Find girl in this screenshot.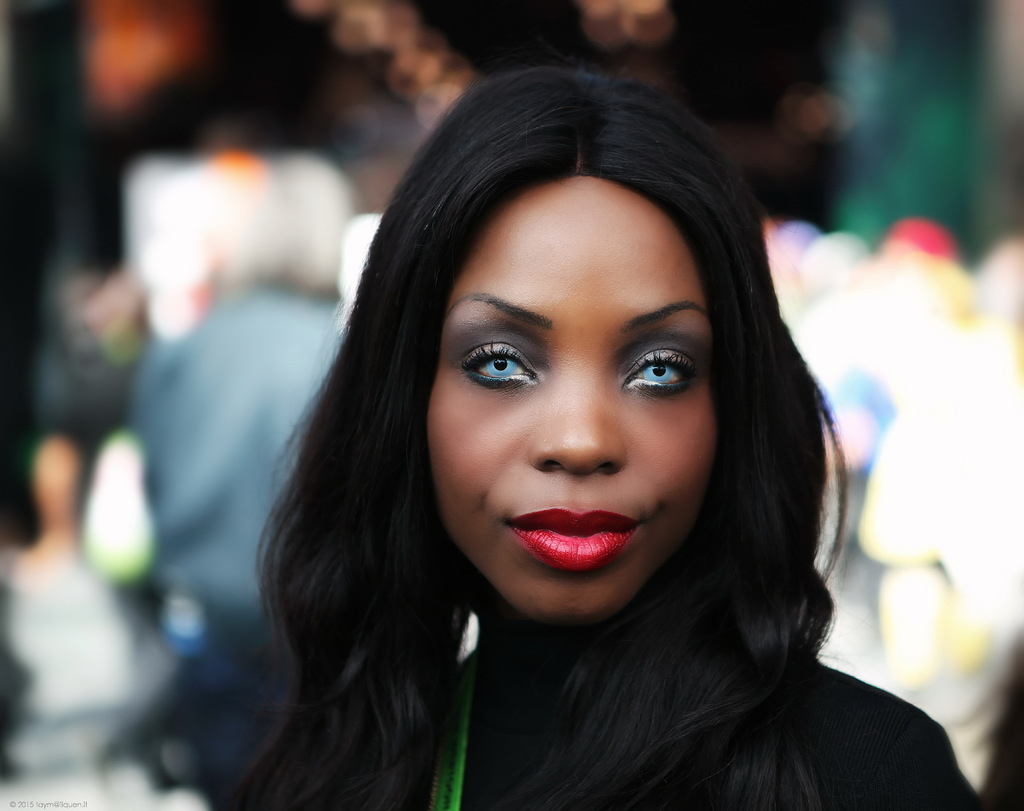
The bounding box for girl is select_region(207, 59, 996, 810).
